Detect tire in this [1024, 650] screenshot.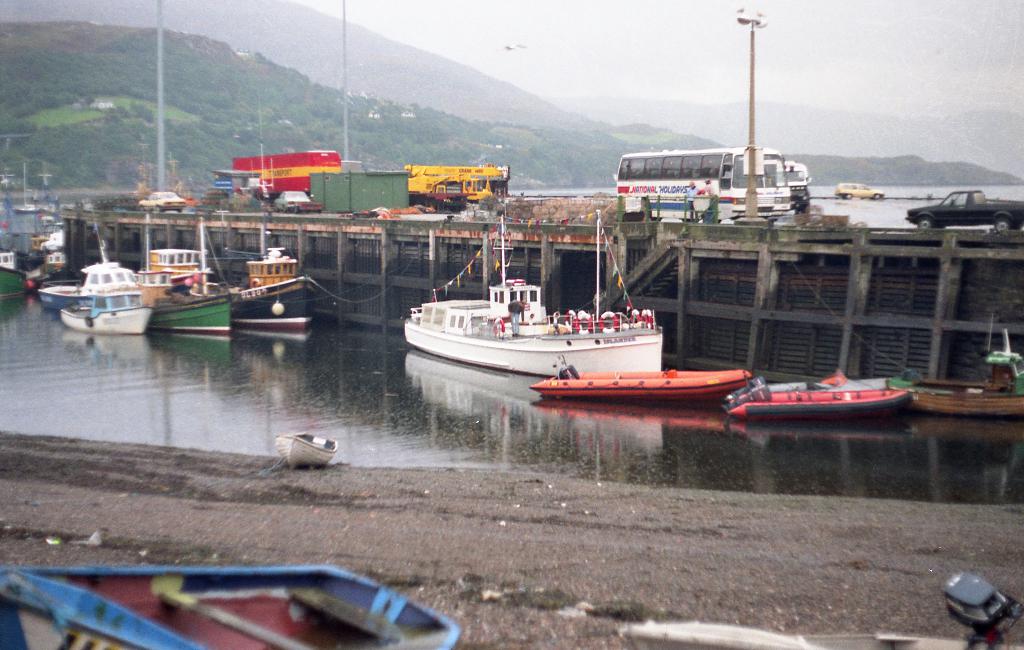
Detection: Rect(138, 202, 147, 210).
